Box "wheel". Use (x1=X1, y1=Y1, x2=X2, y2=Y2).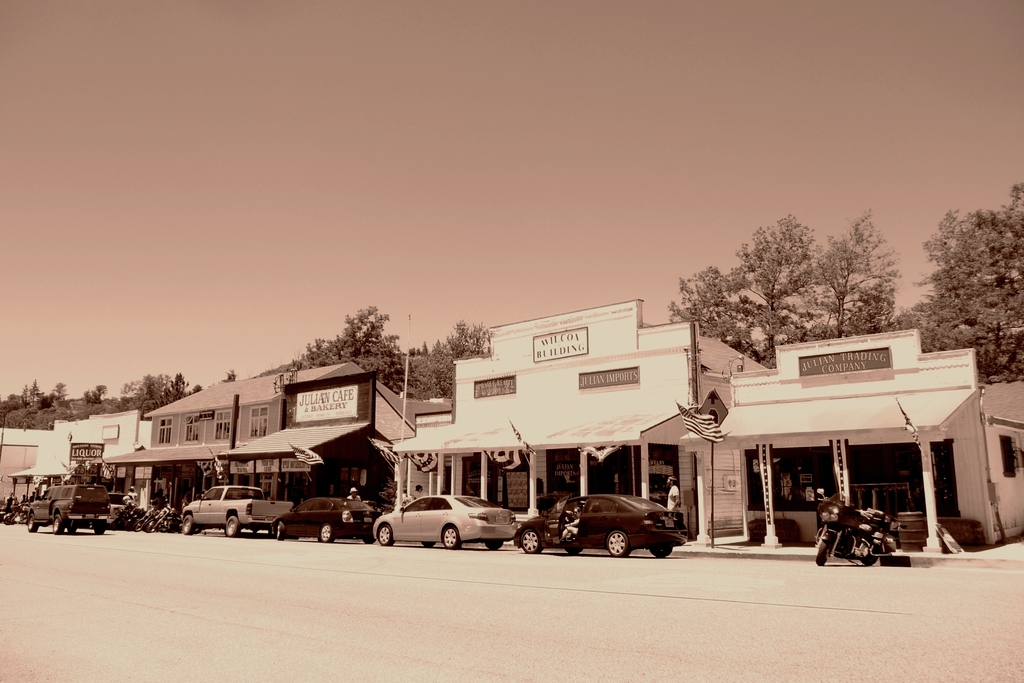
(x1=518, y1=530, x2=543, y2=556).
